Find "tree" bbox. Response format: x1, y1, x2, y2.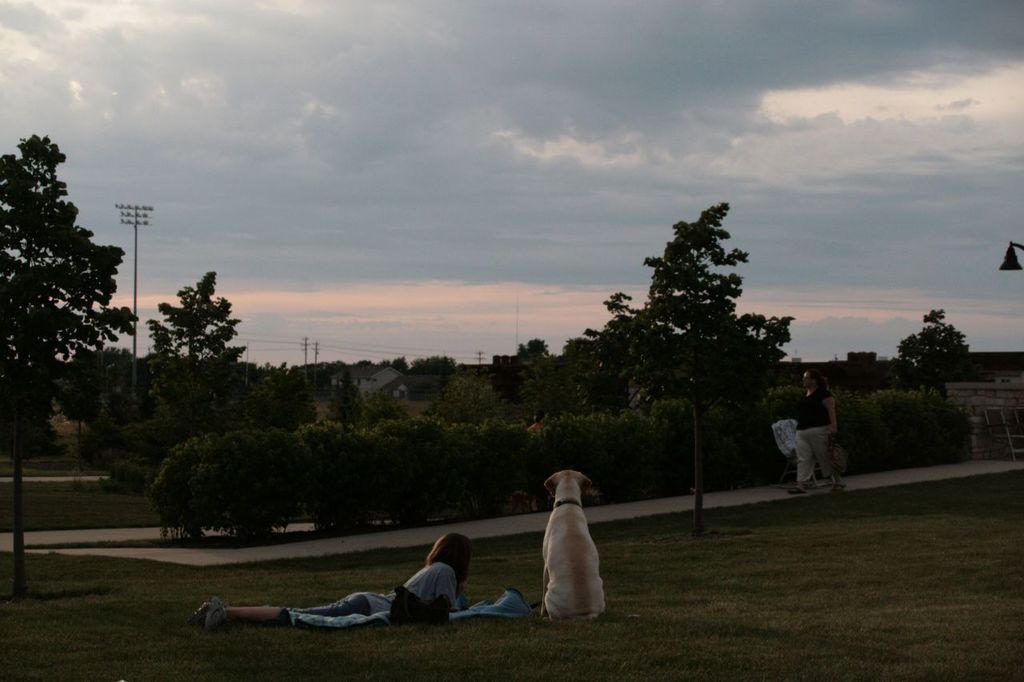
134, 273, 257, 494.
